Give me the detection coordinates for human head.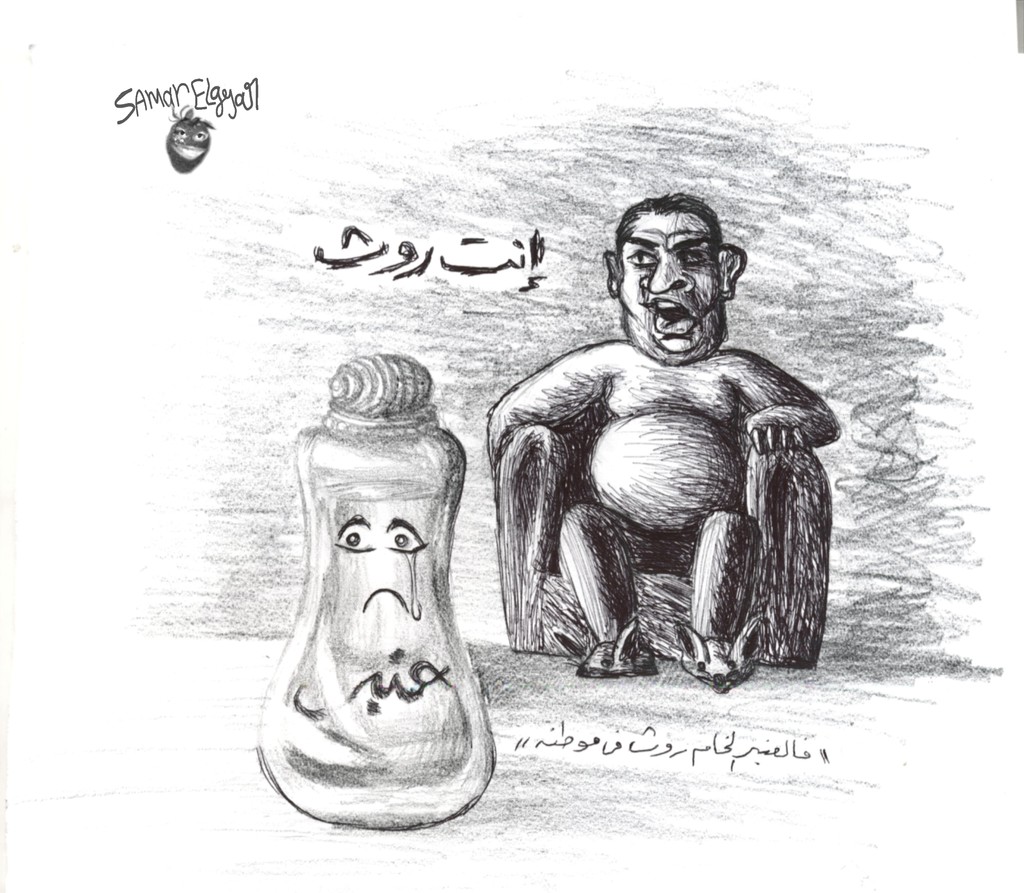
rect(588, 182, 749, 353).
